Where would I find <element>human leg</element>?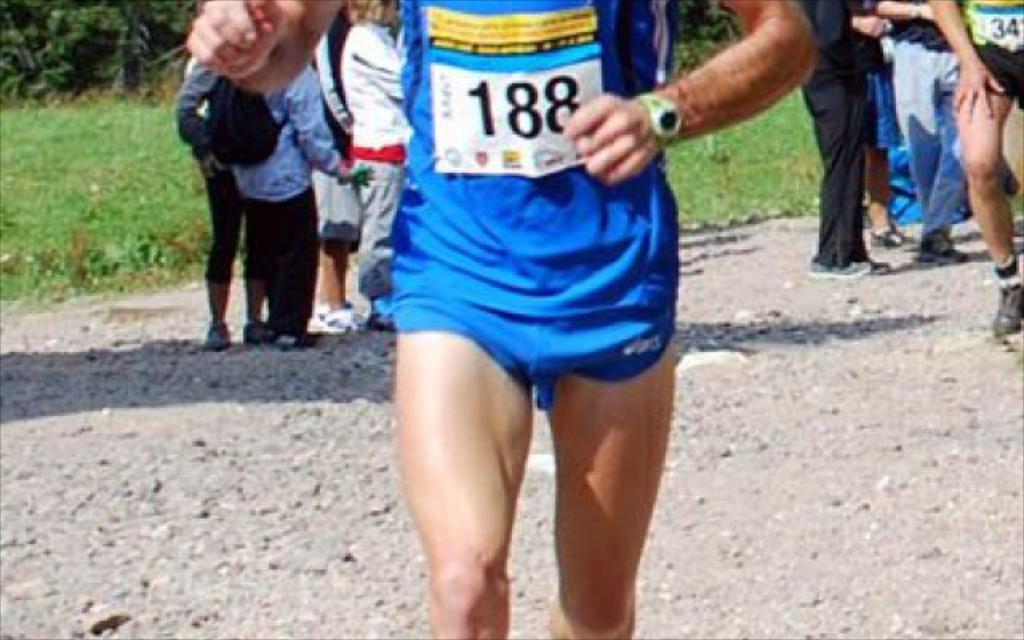
At 390:338:533:638.
